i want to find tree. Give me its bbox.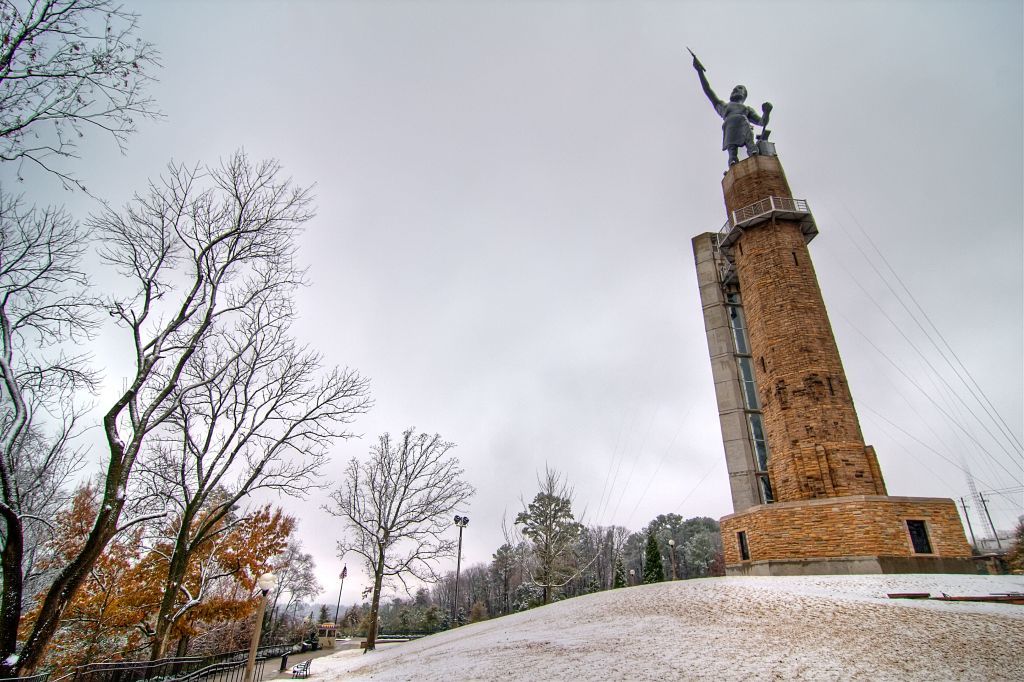
x1=0 y1=0 x2=170 y2=681.
